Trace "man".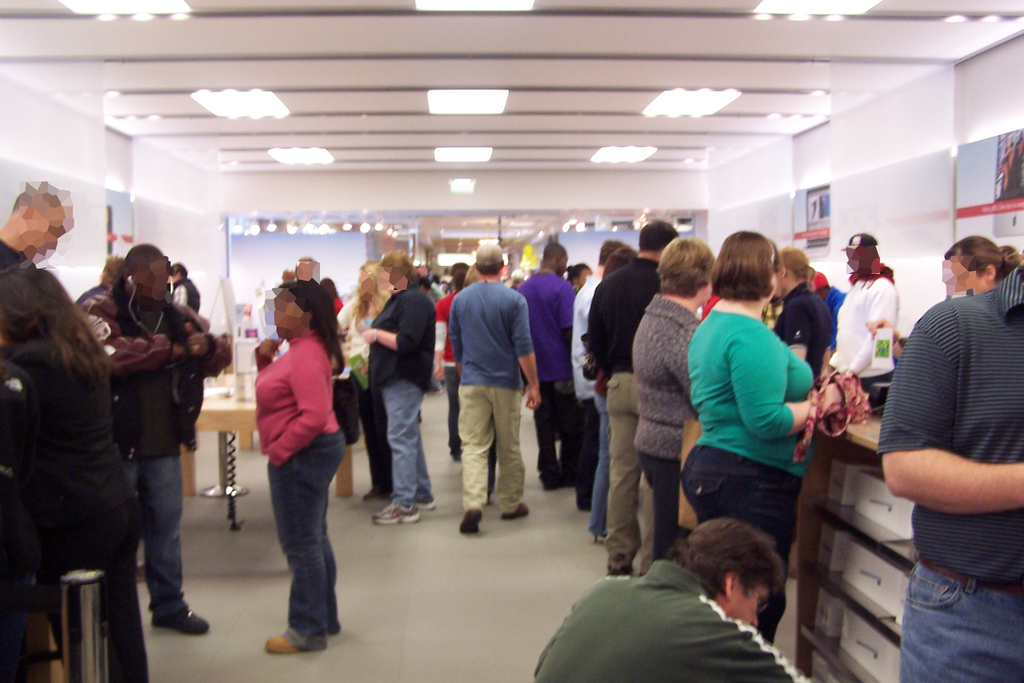
Traced to left=533, top=516, right=814, bottom=682.
